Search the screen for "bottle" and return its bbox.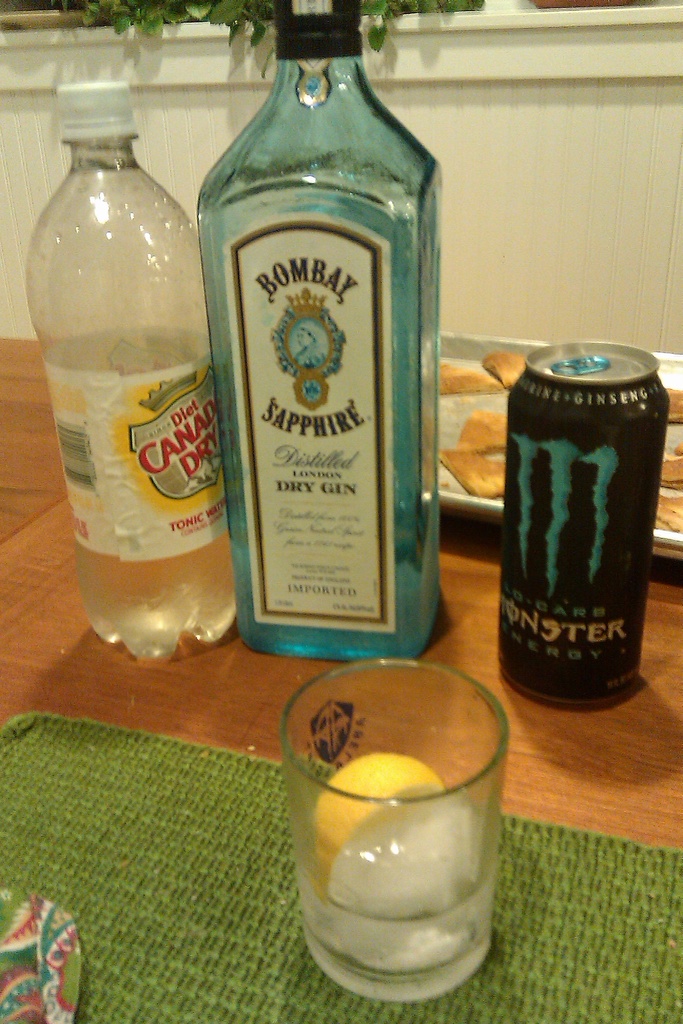
Found: 176:0:456:682.
